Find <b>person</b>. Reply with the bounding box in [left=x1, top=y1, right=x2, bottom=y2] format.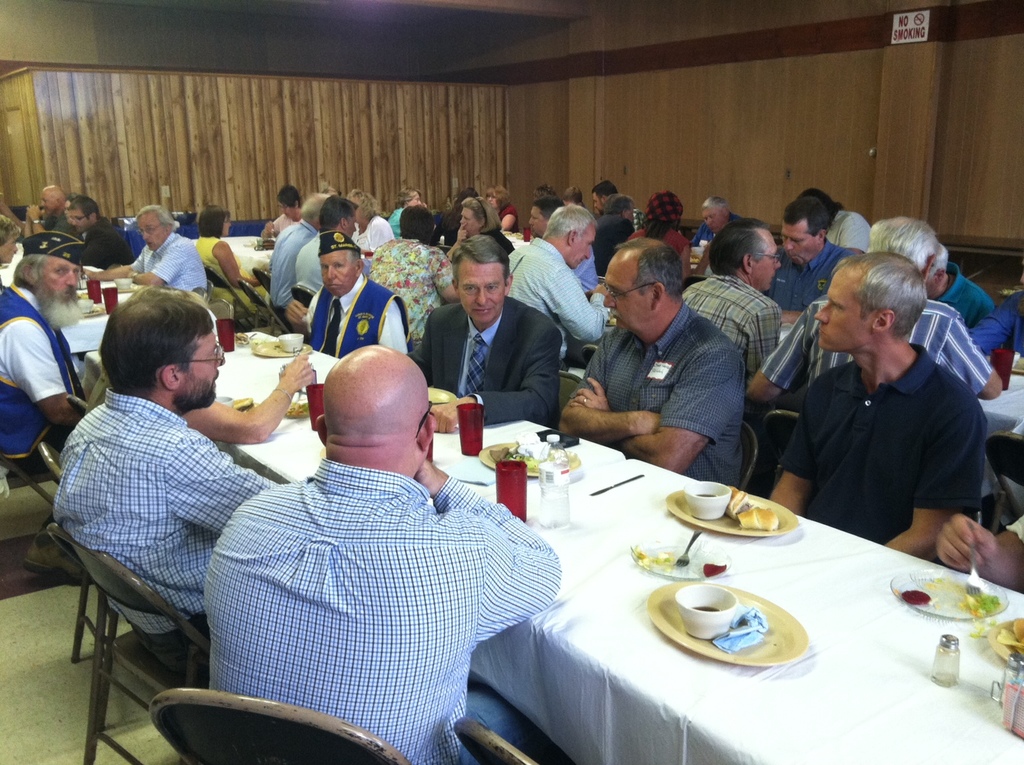
[left=936, top=515, right=1023, bottom=594].
